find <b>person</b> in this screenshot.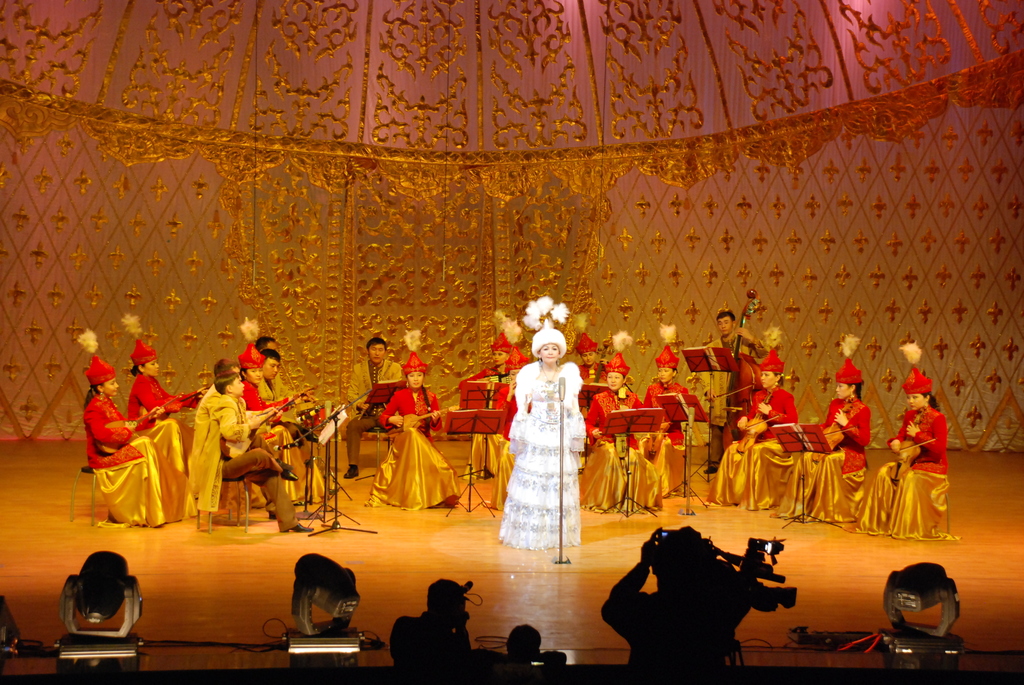
The bounding box for <b>person</b> is pyautogui.locateOnScreen(87, 362, 137, 554).
